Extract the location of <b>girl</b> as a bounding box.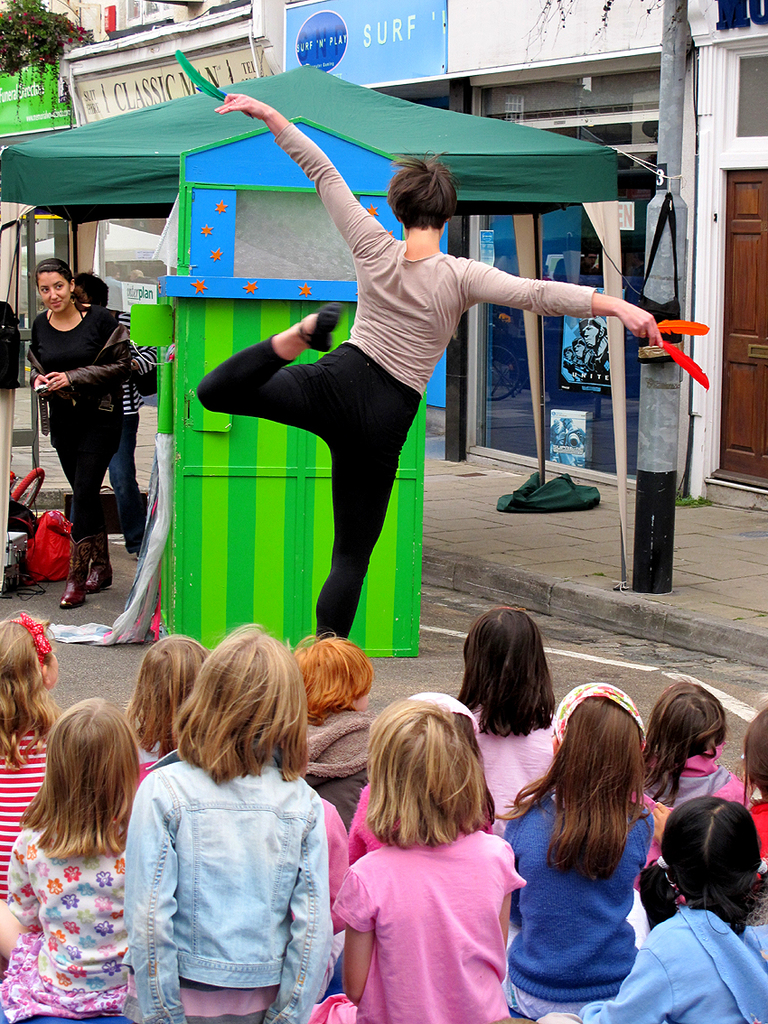
detection(0, 610, 62, 898).
